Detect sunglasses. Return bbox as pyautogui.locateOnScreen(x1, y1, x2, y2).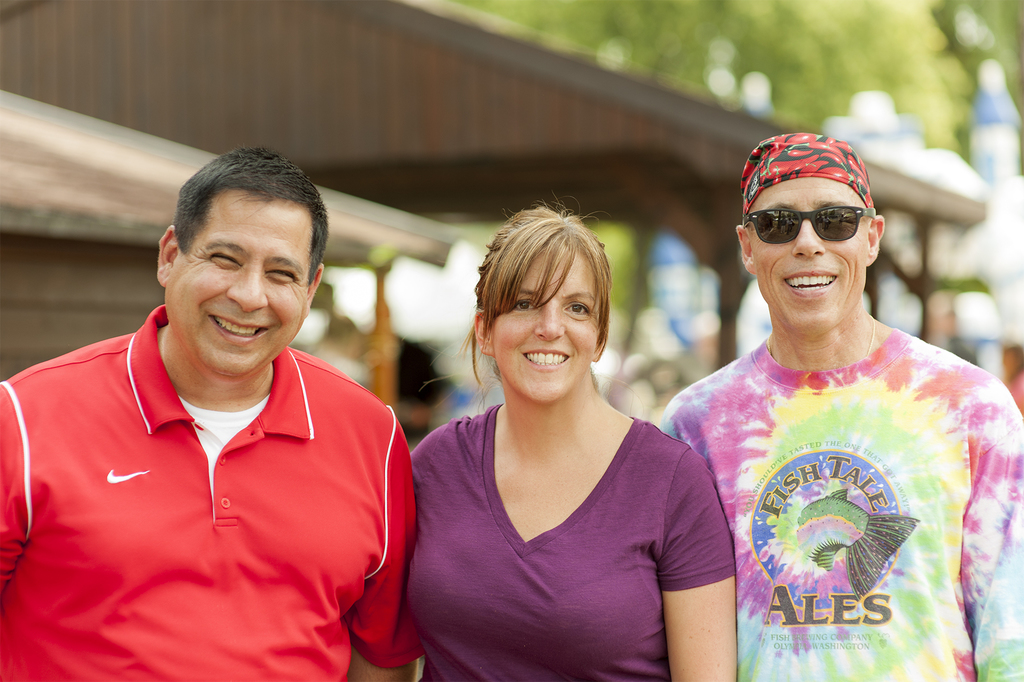
pyautogui.locateOnScreen(740, 206, 876, 246).
